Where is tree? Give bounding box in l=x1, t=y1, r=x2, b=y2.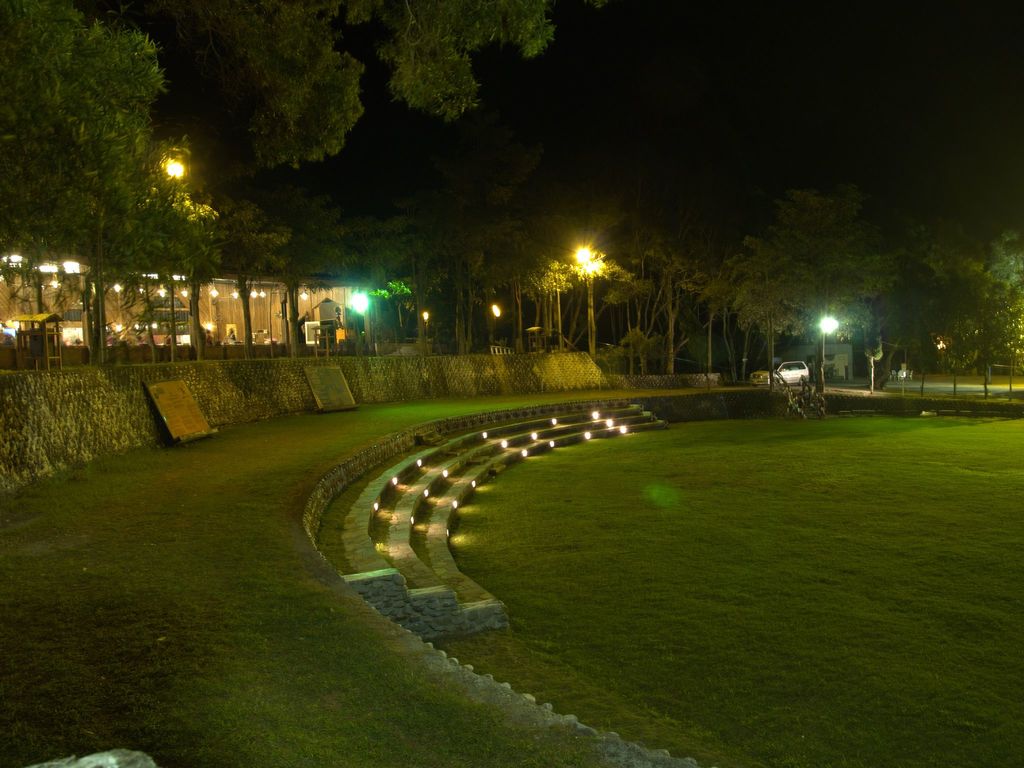
l=271, t=190, r=358, b=356.
